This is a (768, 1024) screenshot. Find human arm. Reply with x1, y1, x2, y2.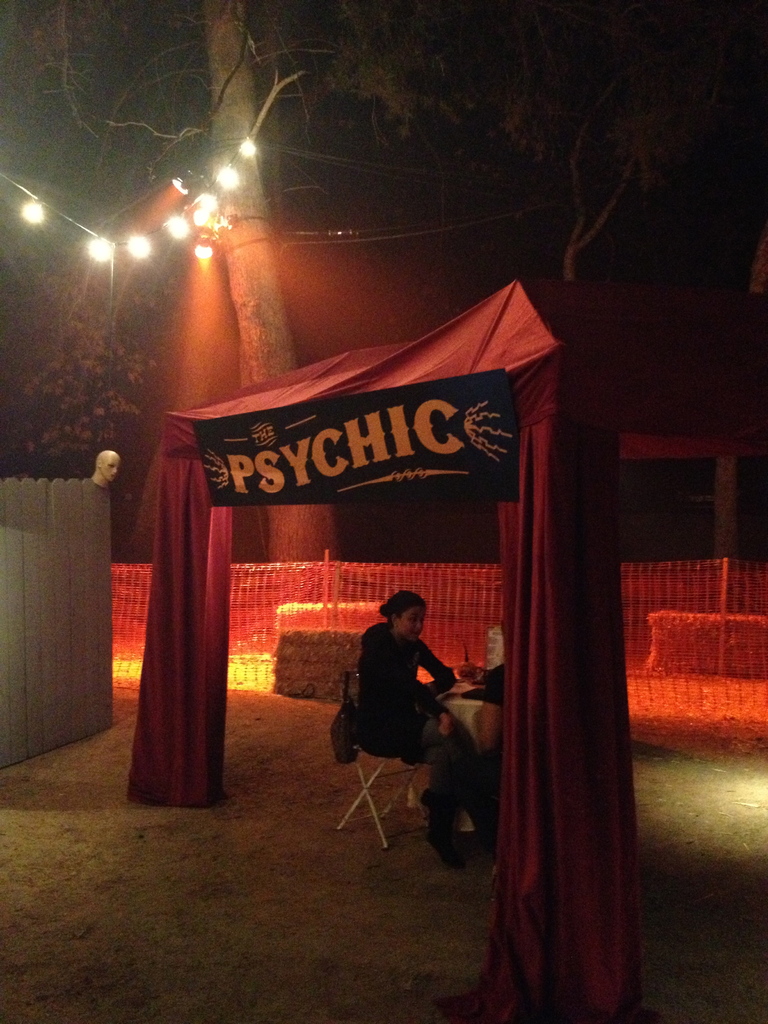
380, 639, 443, 704.
